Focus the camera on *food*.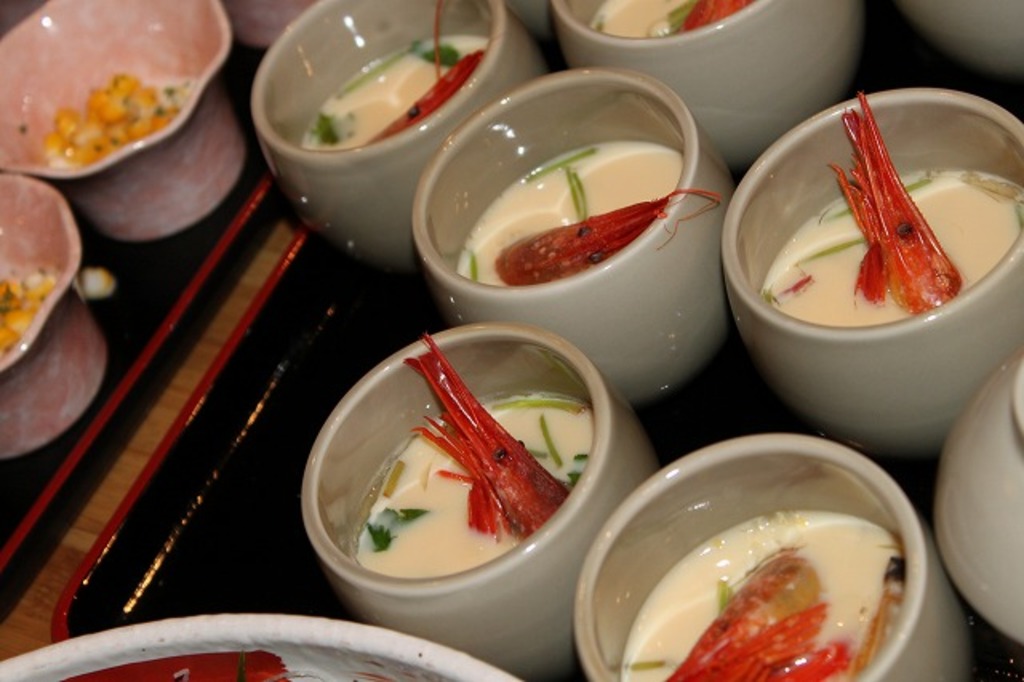
Focus region: Rect(458, 139, 723, 288).
